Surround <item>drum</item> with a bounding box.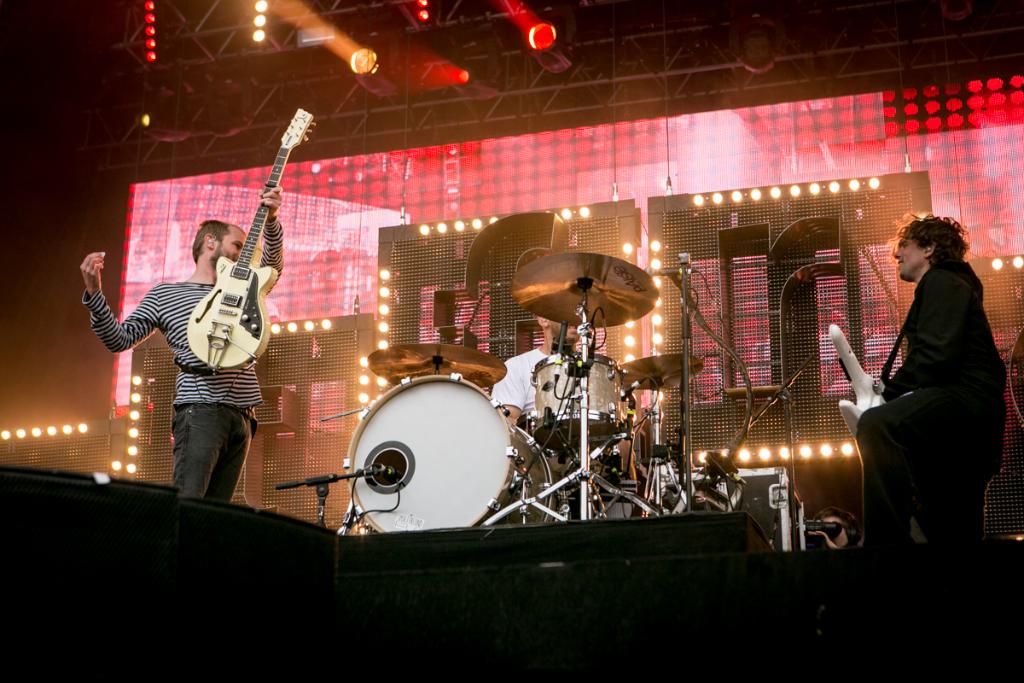
529,349,628,452.
